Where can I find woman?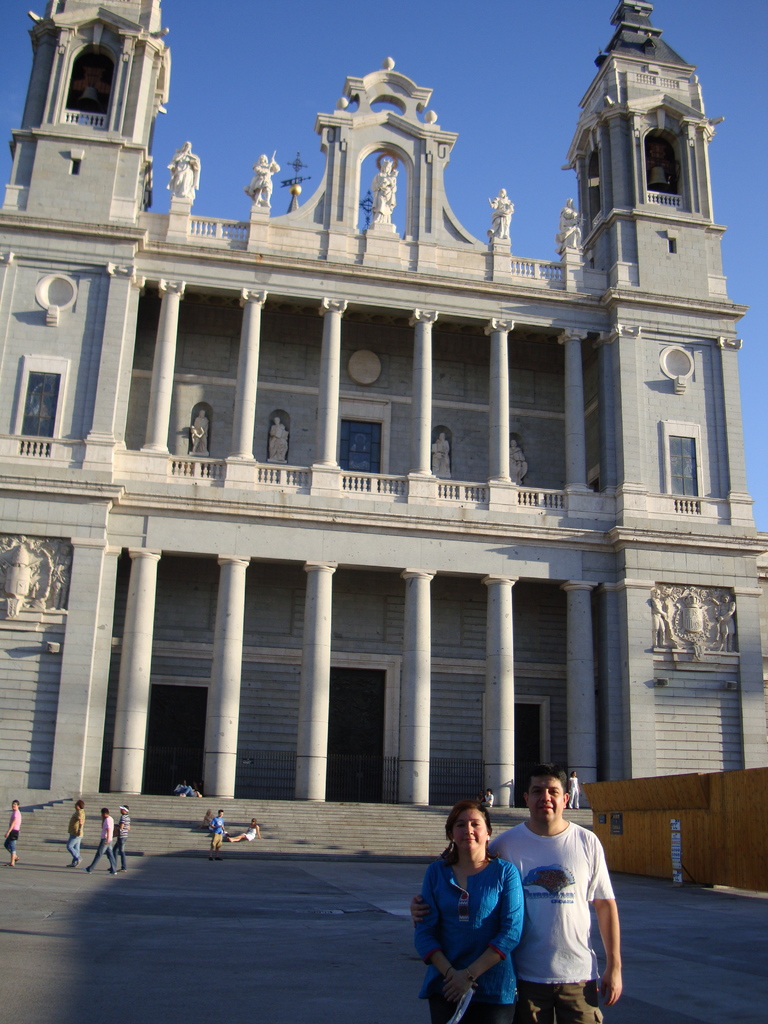
You can find it at left=174, top=780, right=189, bottom=796.
